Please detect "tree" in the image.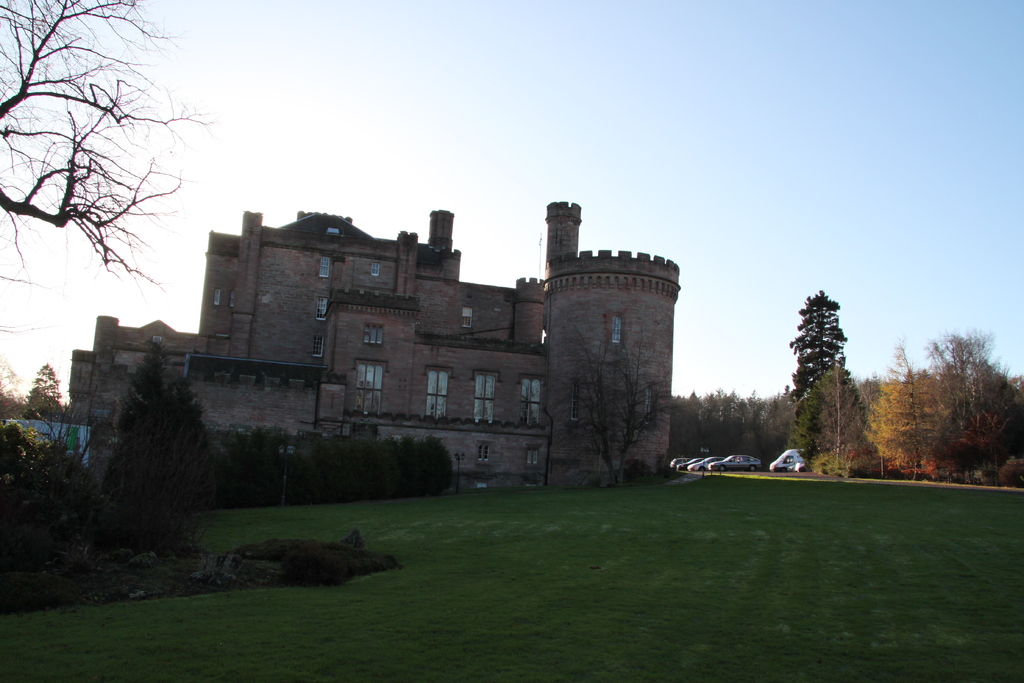
[left=701, top=390, right=733, bottom=445].
